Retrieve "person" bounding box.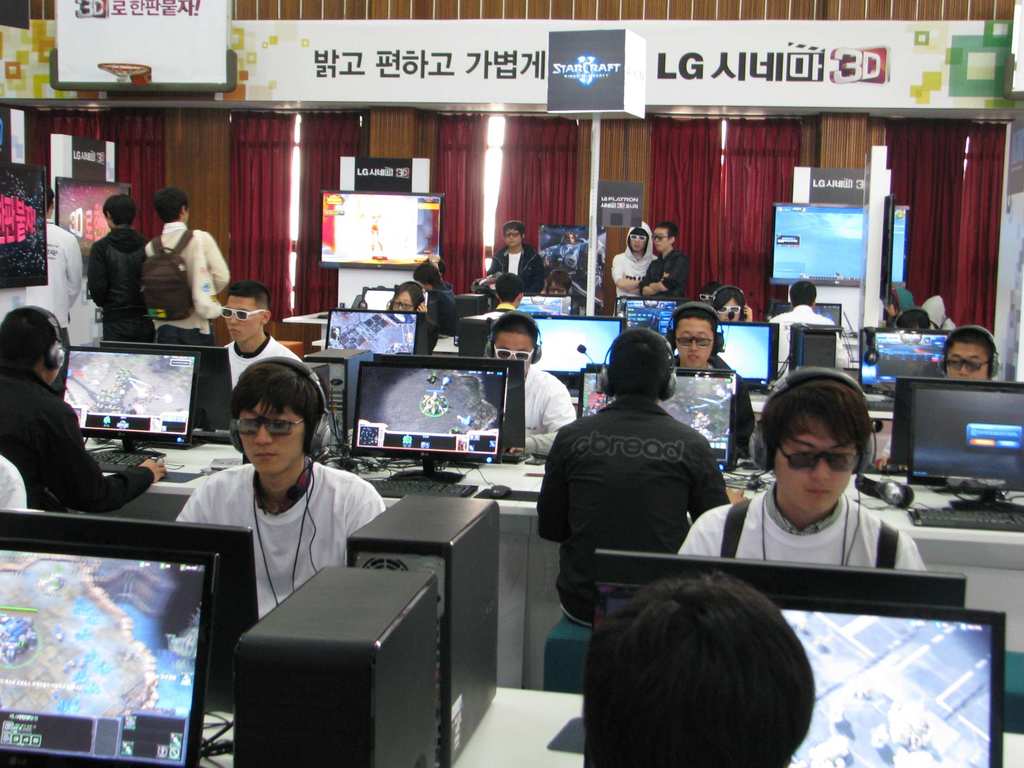
Bounding box: {"x1": 577, "y1": 569, "x2": 815, "y2": 767}.
